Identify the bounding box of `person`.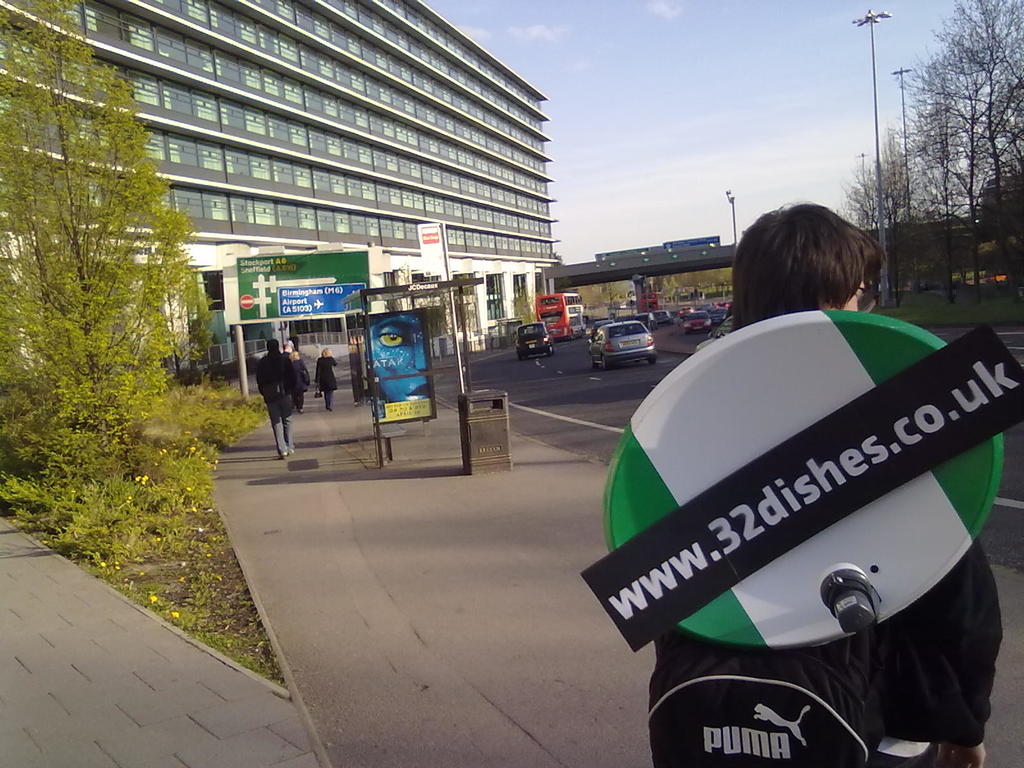
255 340 299 459.
